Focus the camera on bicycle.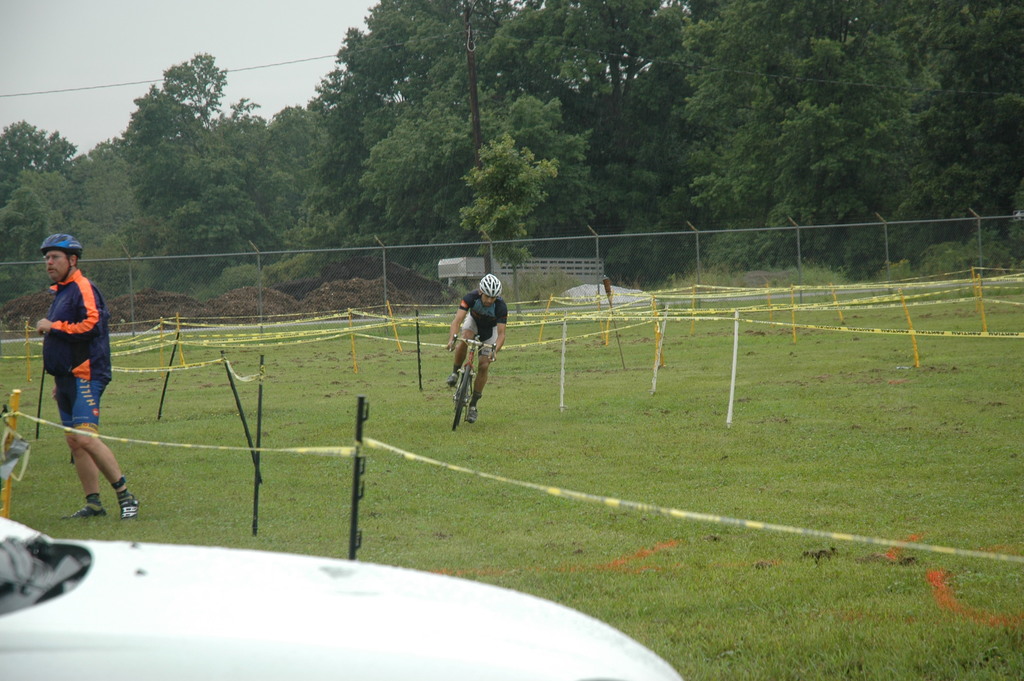
Focus region: 442, 329, 502, 431.
